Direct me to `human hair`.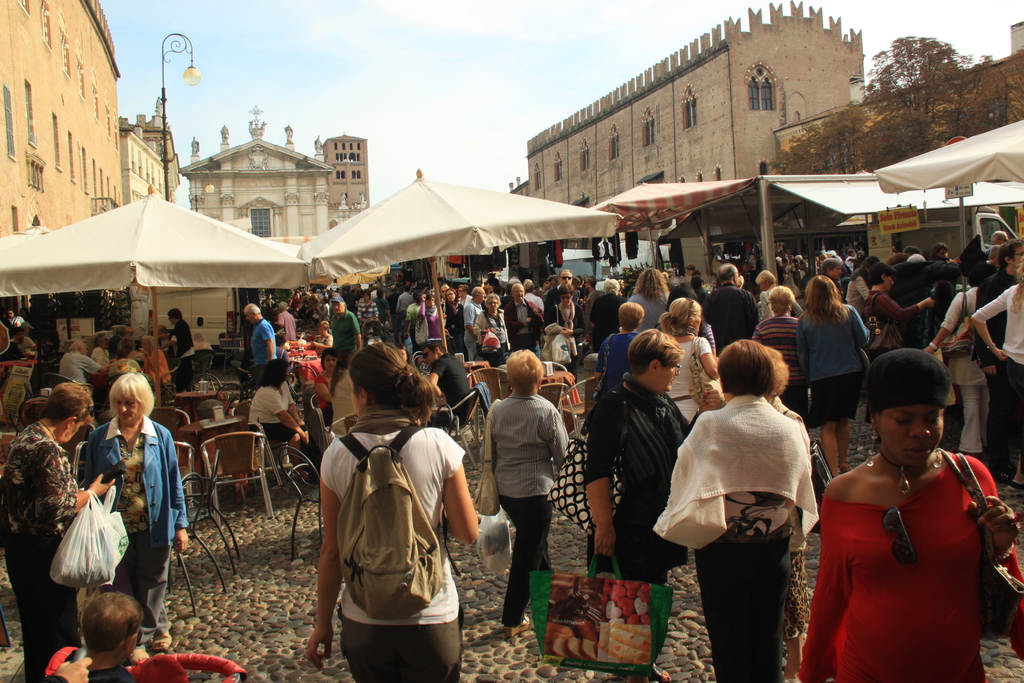
Direction: bbox=[548, 274, 555, 284].
